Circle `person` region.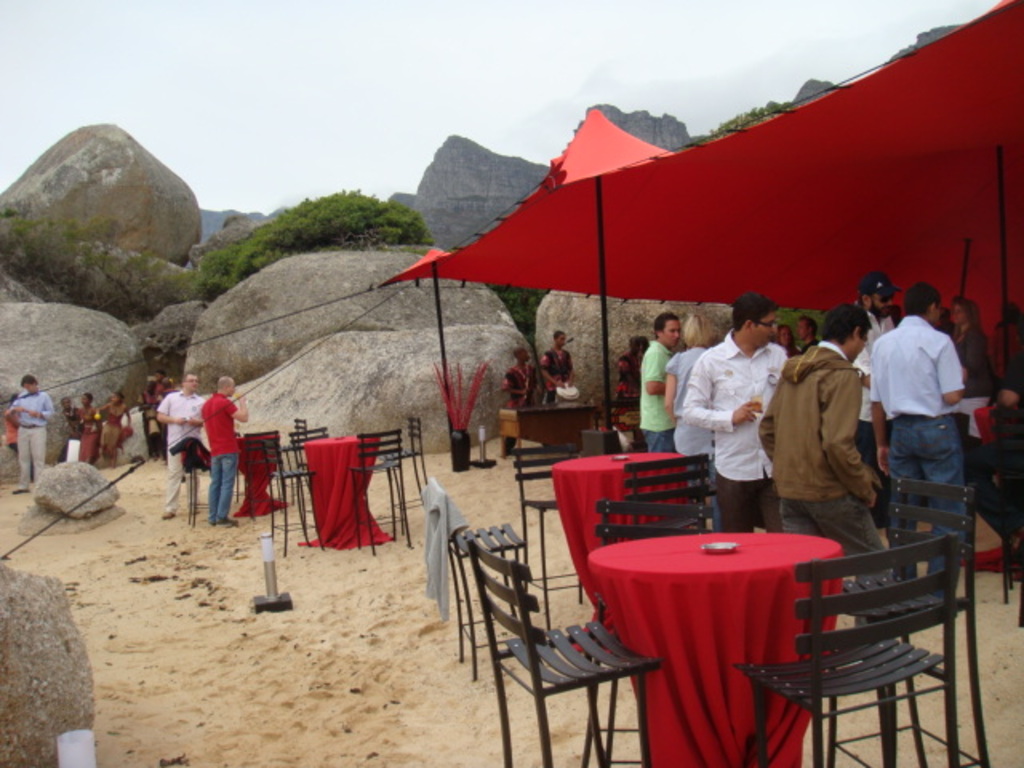
Region: (x1=614, y1=336, x2=642, y2=400).
